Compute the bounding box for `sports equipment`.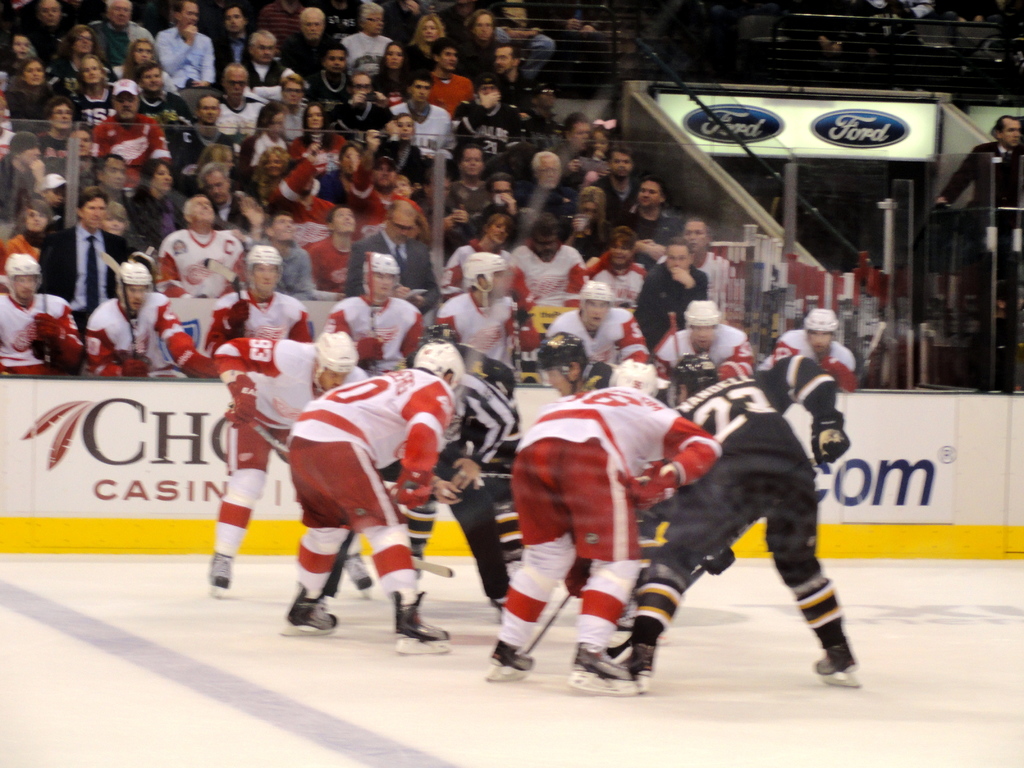
(left=678, top=301, right=723, bottom=348).
